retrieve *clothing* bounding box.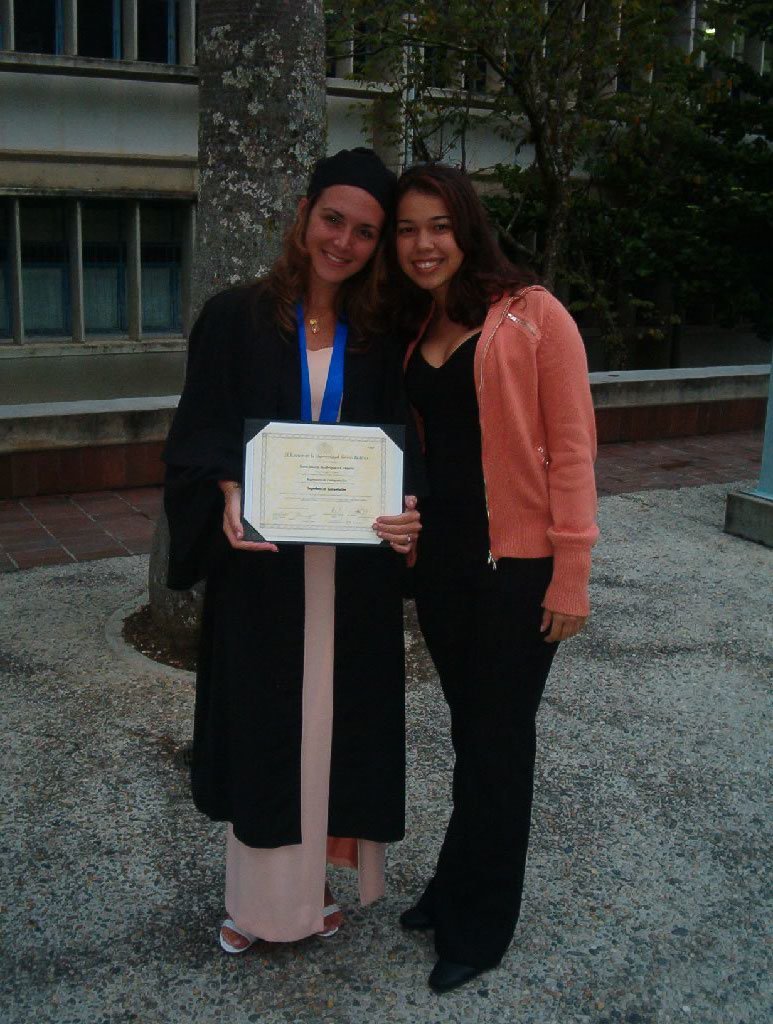
Bounding box: box(170, 224, 425, 874).
